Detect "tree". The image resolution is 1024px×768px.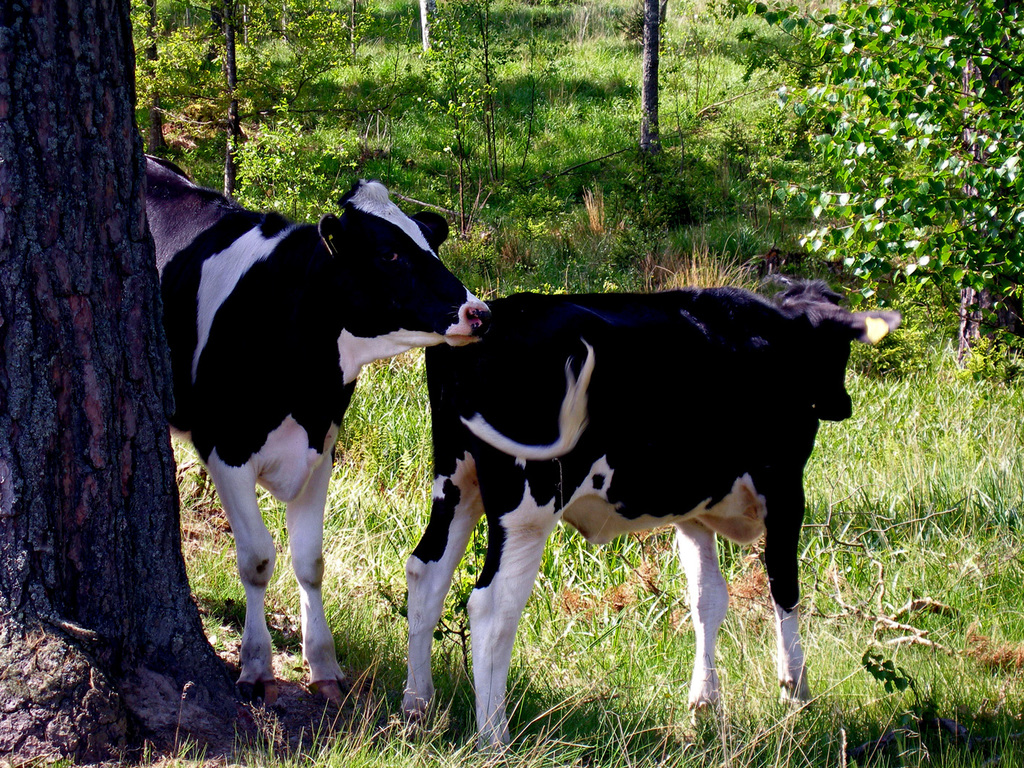
box=[0, 0, 254, 767].
